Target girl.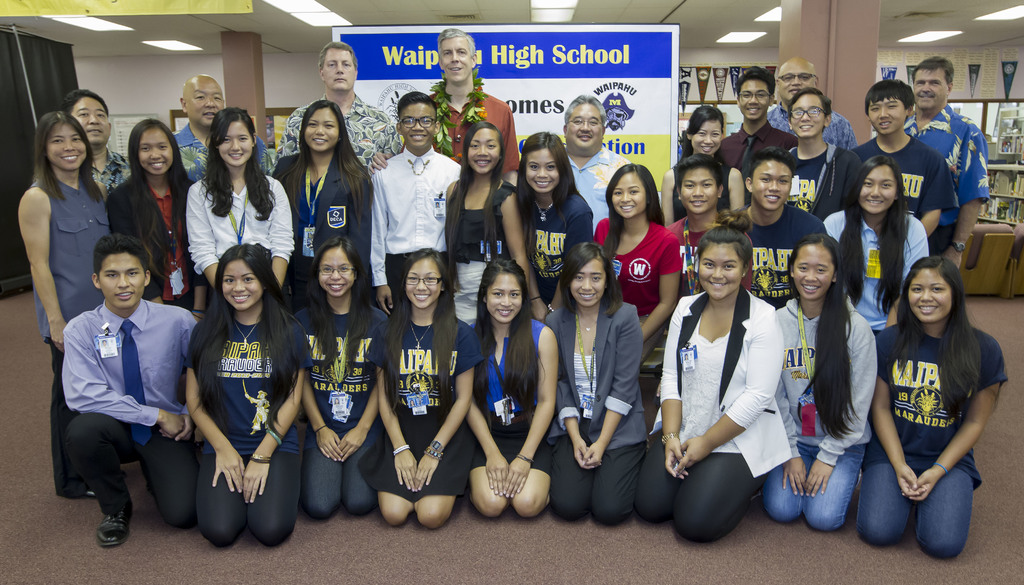
Target region: Rect(368, 246, 484, 526).
